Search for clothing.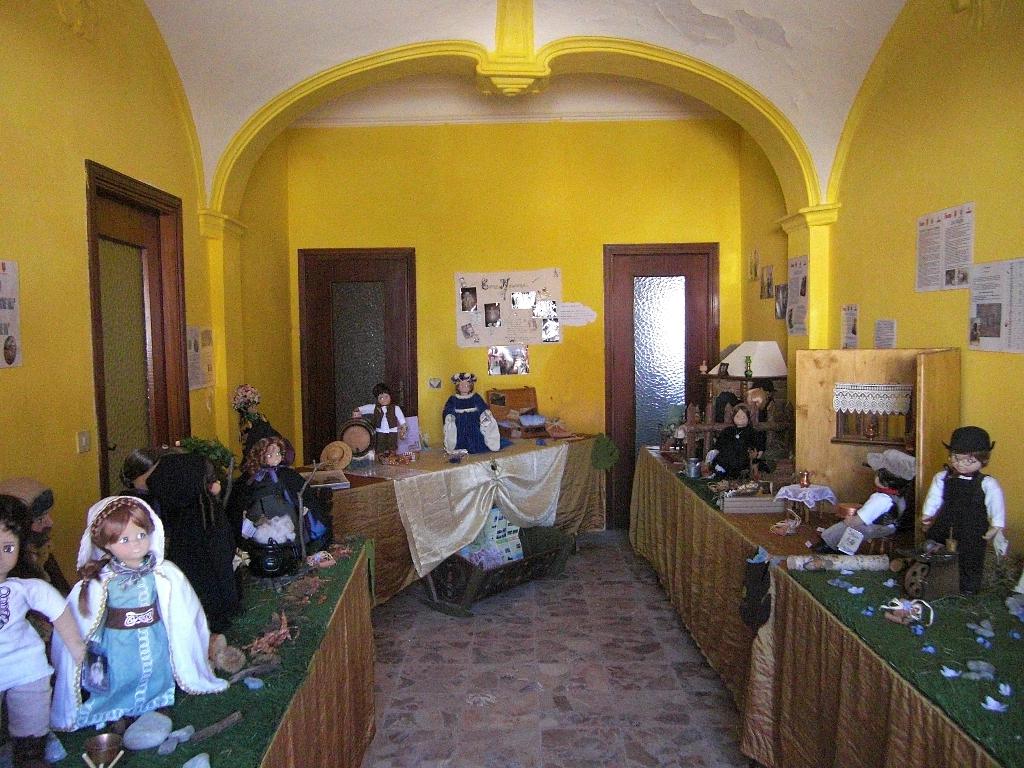
Found at 715,424,758,480.
